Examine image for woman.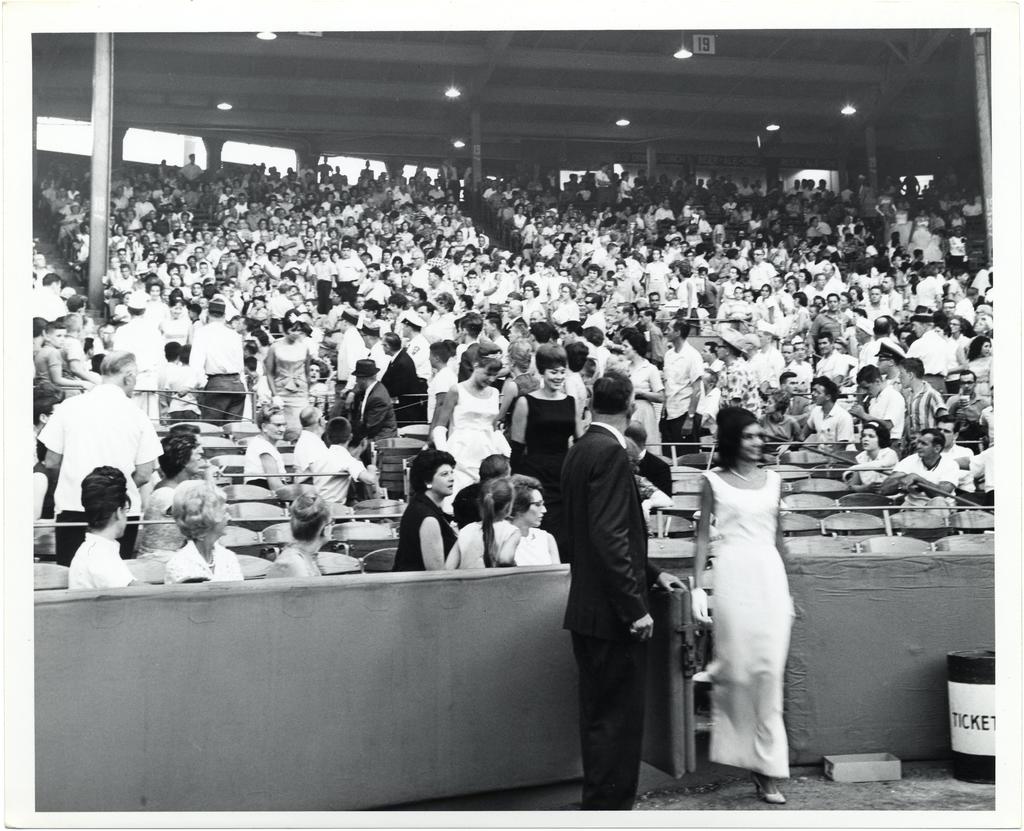
Examination result: (left=509, top=343, right=586, bottom=522).
